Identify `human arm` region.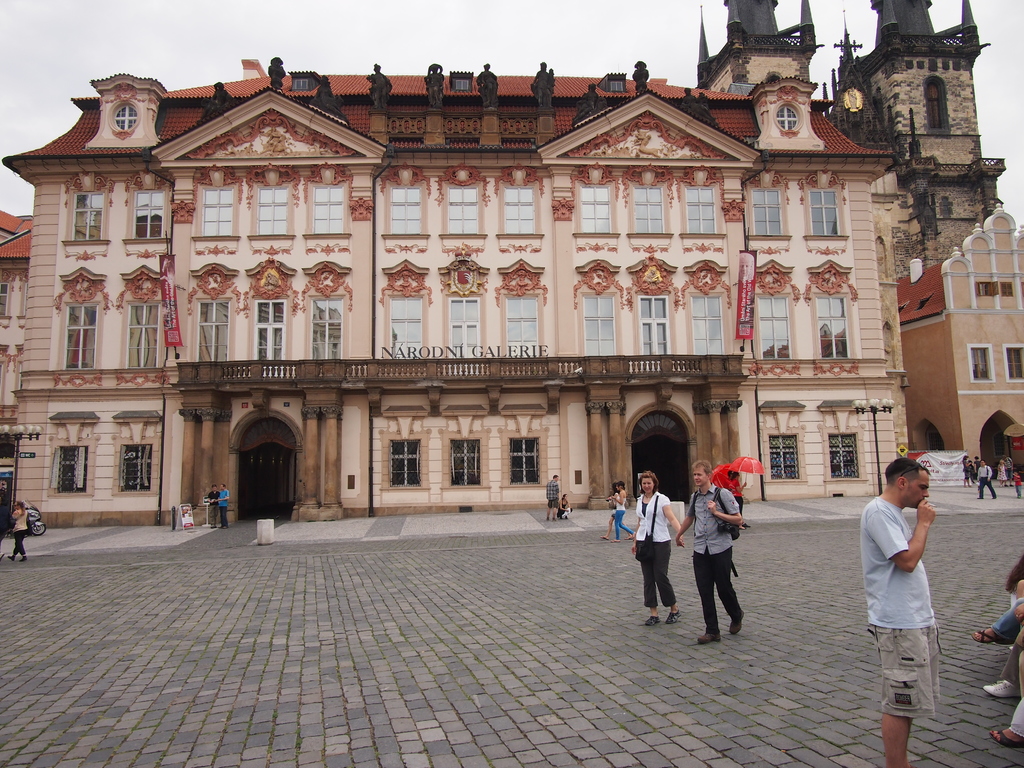
Region: 206 491 210 502.
